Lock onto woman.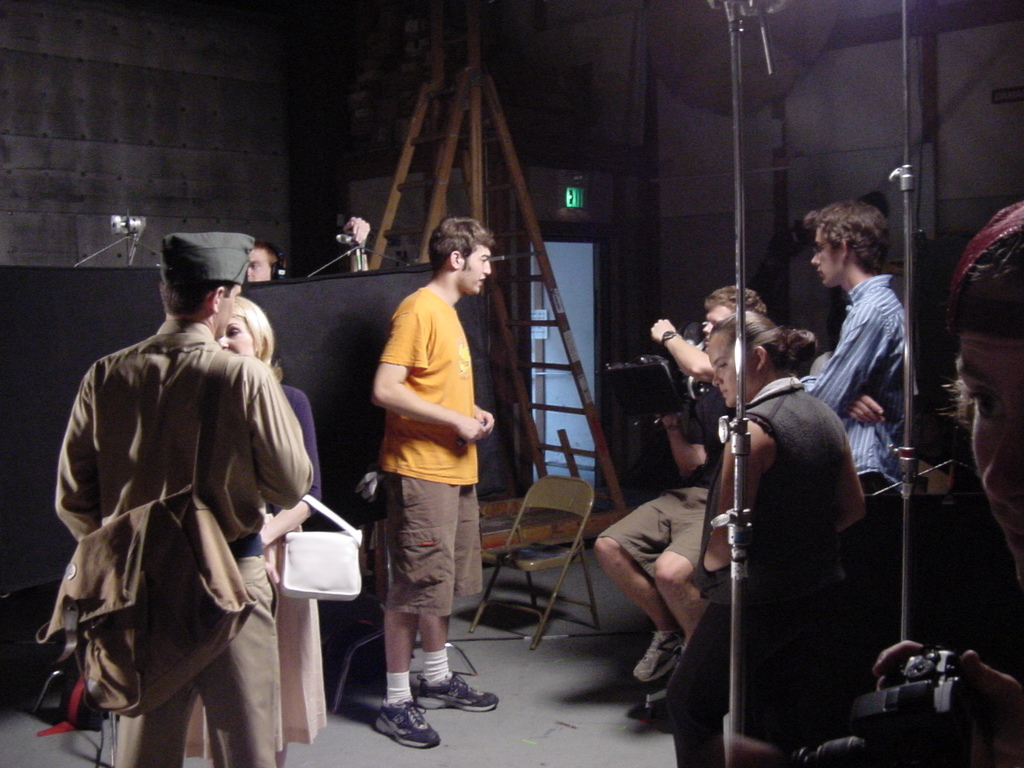
Locked: 668, 310, 869, 767.
